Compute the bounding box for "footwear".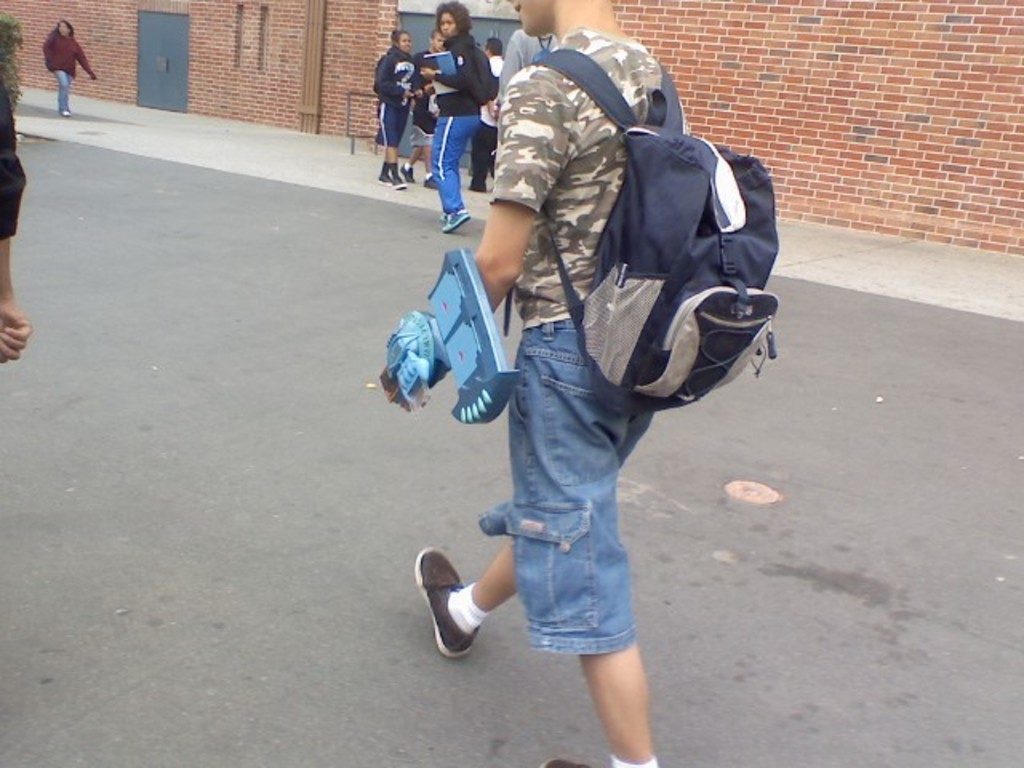
bbox=[440, 210, 474, 234].
